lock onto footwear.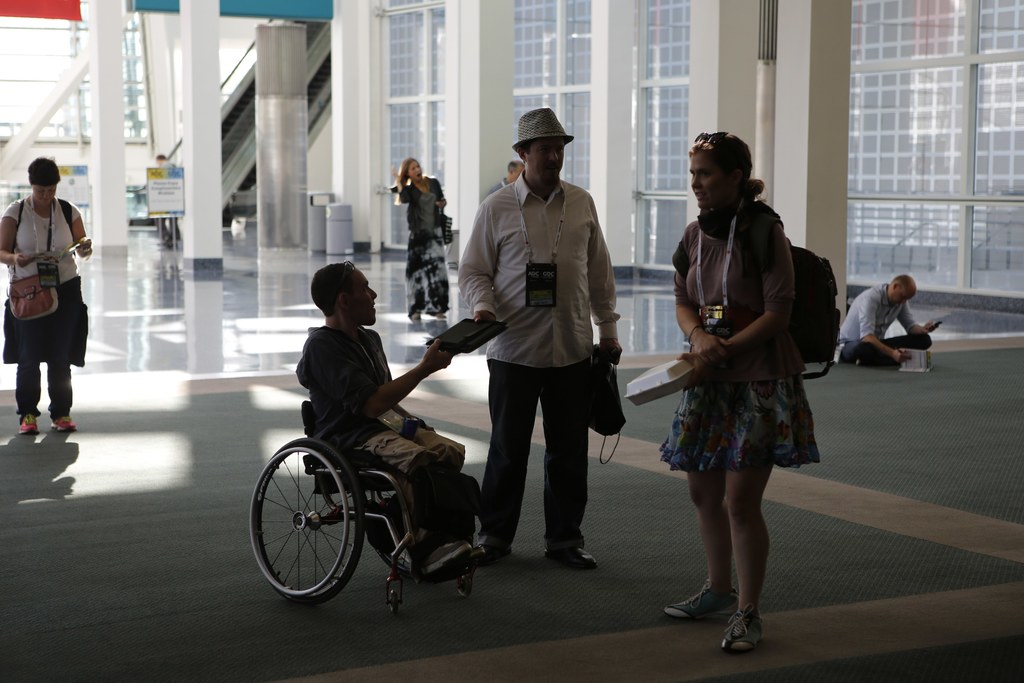
Locked: rect(665, 586, 740, 623).
